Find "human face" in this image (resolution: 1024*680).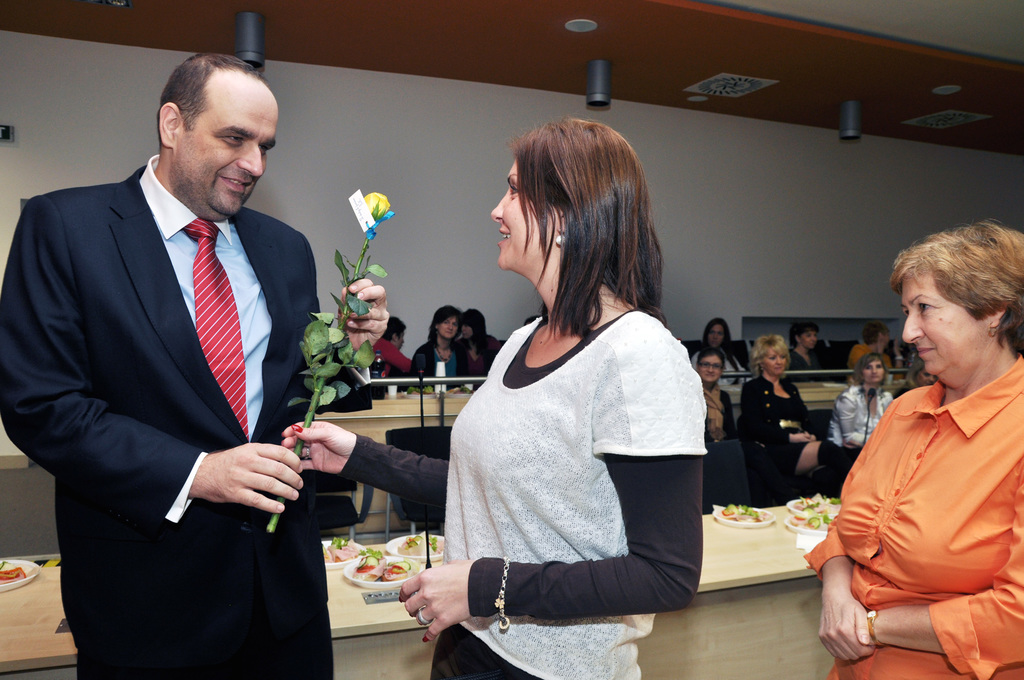
712:328:726:350.
